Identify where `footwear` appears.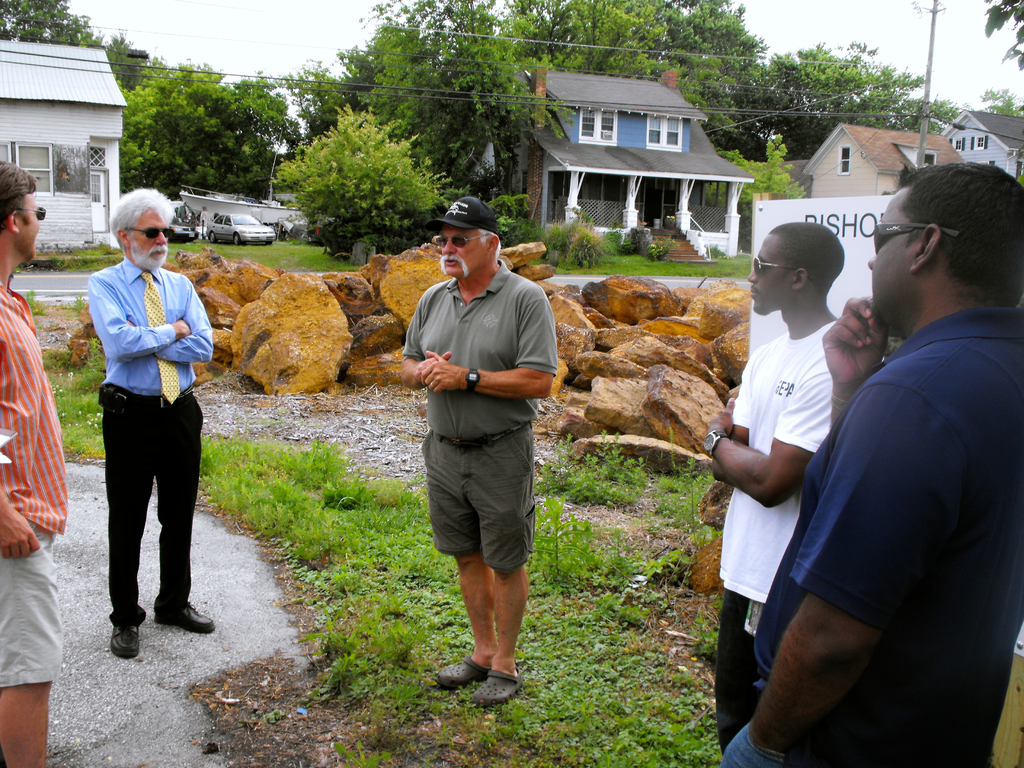
Appears at [154,598,214,634].
